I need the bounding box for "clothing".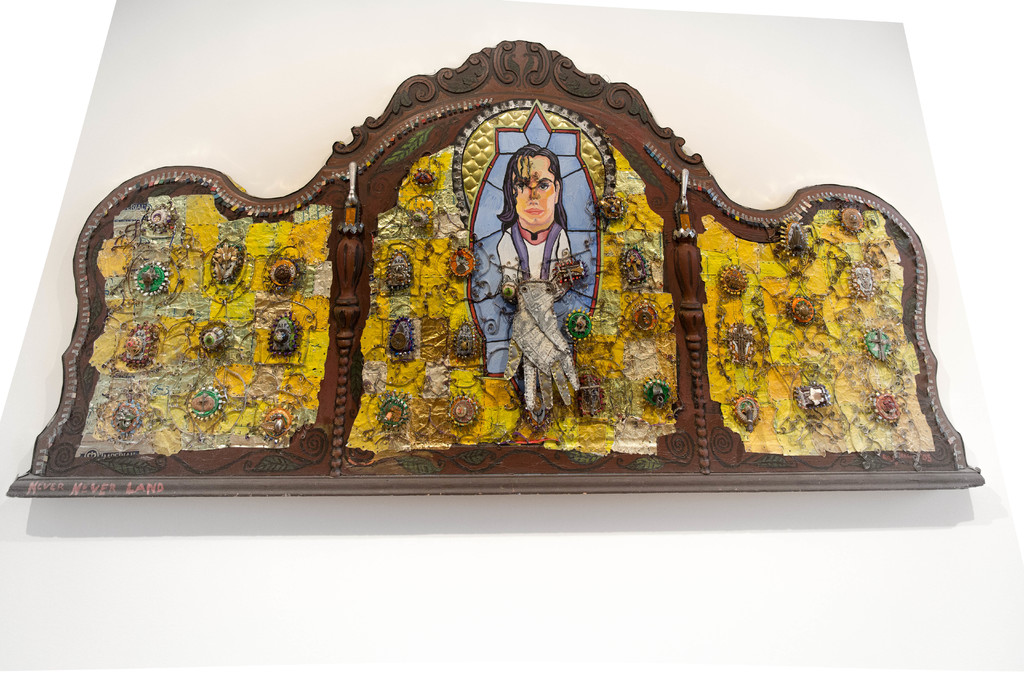
Here it is: 468, 217, 600, 403.
